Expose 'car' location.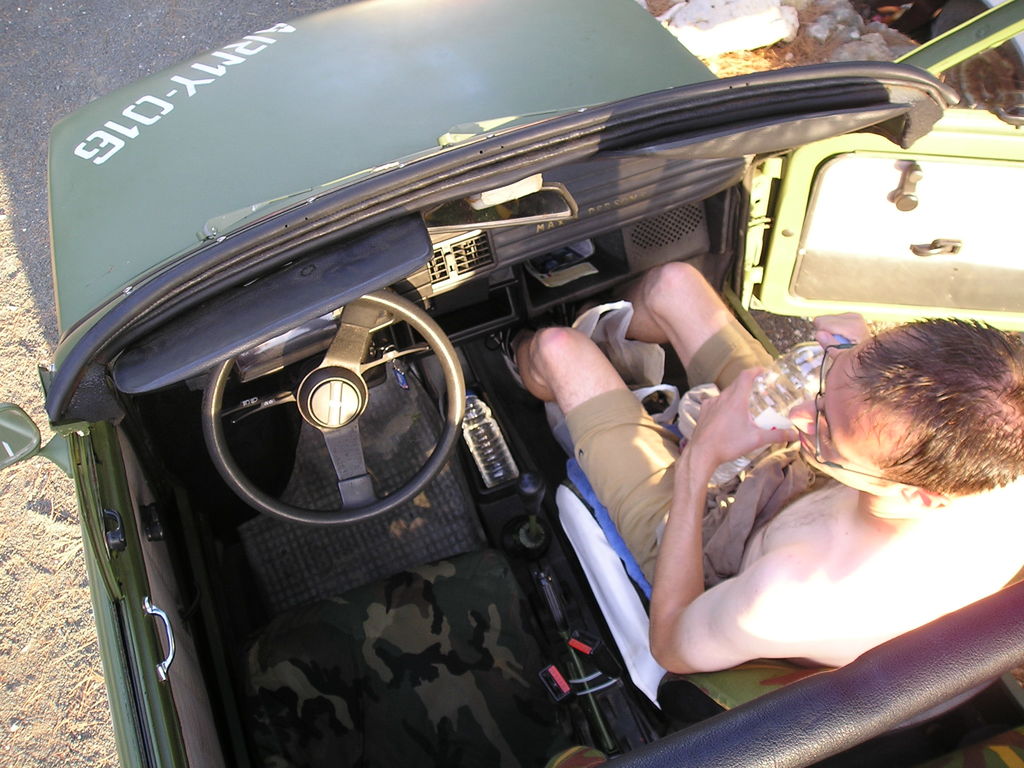
Exposed at 0/0/1023/767.
